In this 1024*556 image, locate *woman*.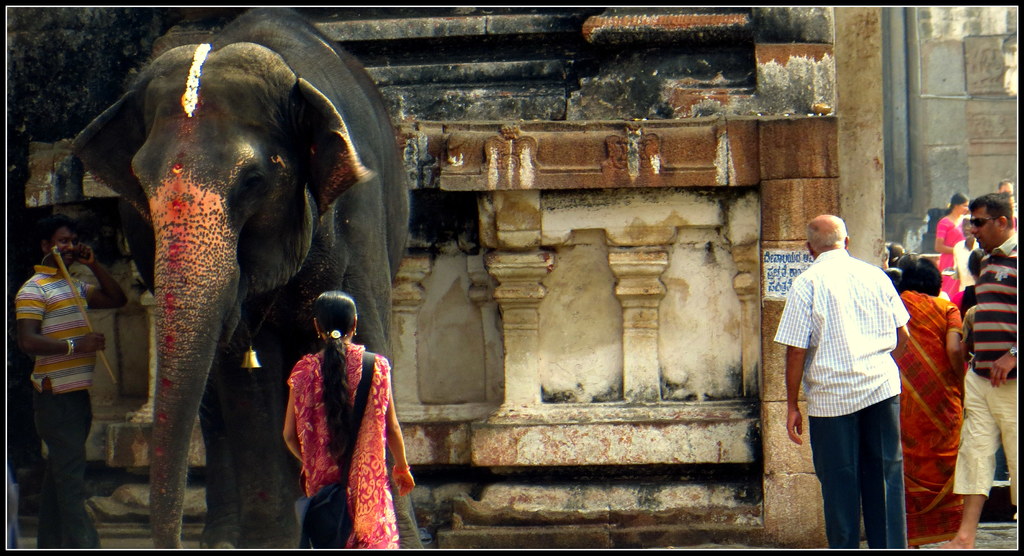
Bounding box: {"x1": 280, "y1": 288, "x2": 413, "y2": 549}.
